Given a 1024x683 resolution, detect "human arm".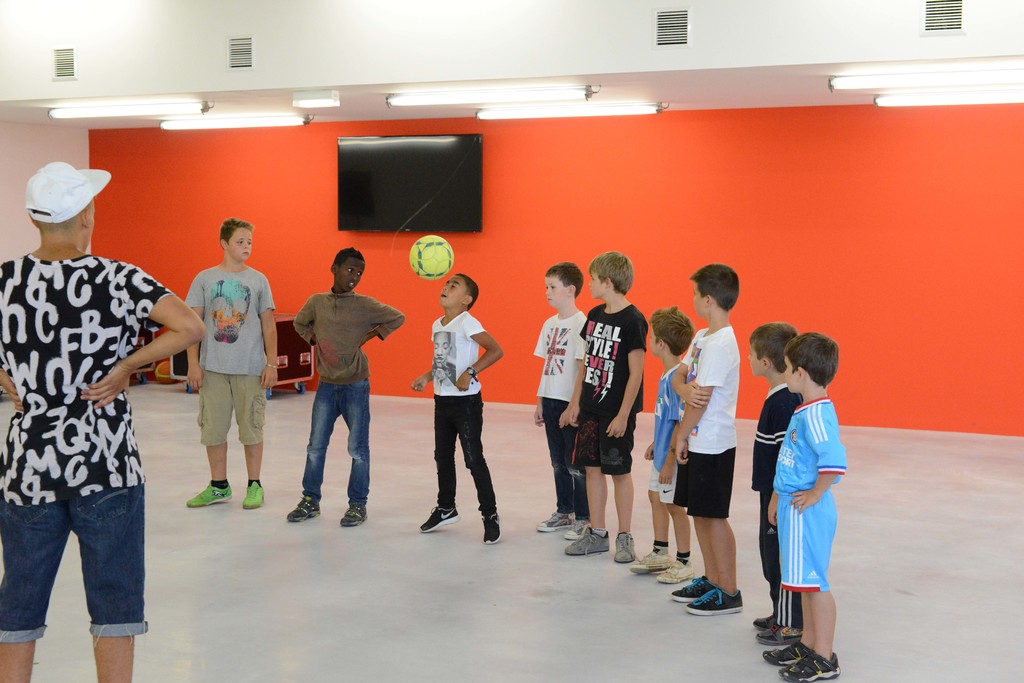
detection(0, 358, 20, 410).
